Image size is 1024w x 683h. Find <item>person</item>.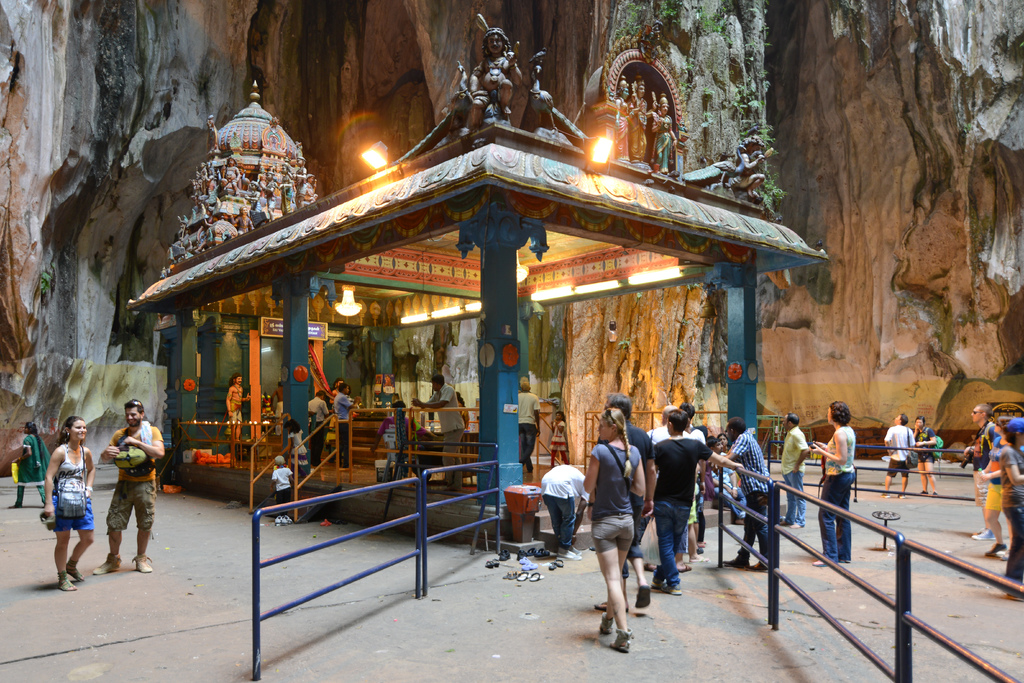
[591,413,643,663].
